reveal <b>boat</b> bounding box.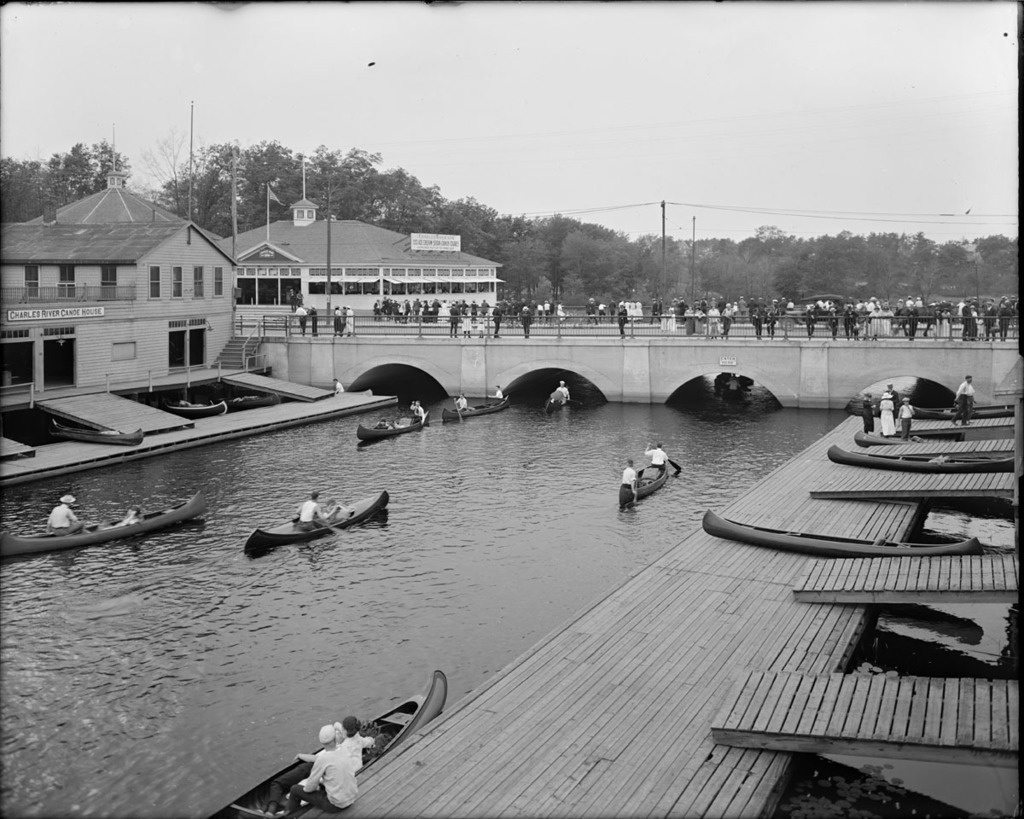
Revealed: <region>851, 428, 984, 448</region>.
